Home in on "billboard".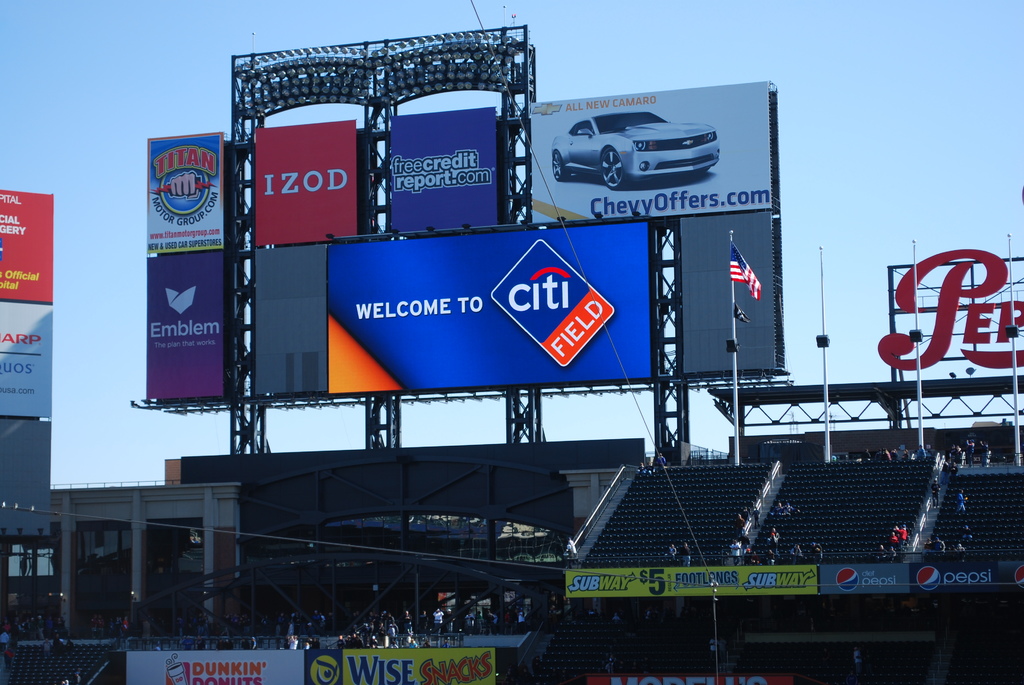
Homed in at box(531, 77, 775, 226).
